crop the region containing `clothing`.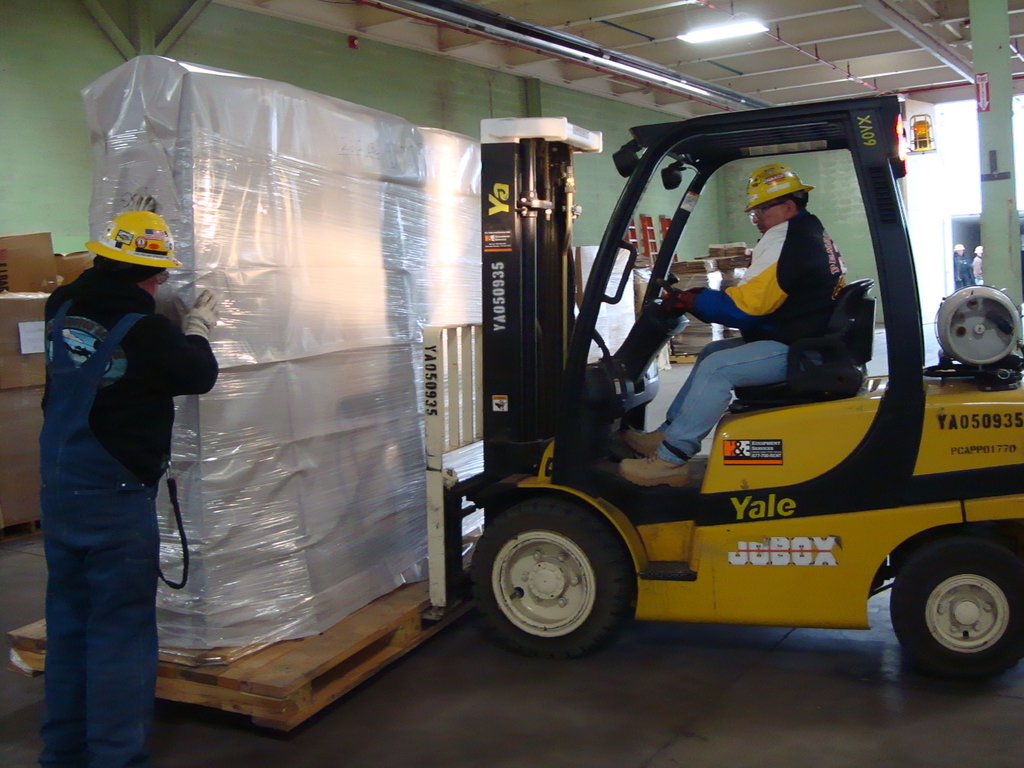
Crop region: locate(19, 195, 203, 758).
